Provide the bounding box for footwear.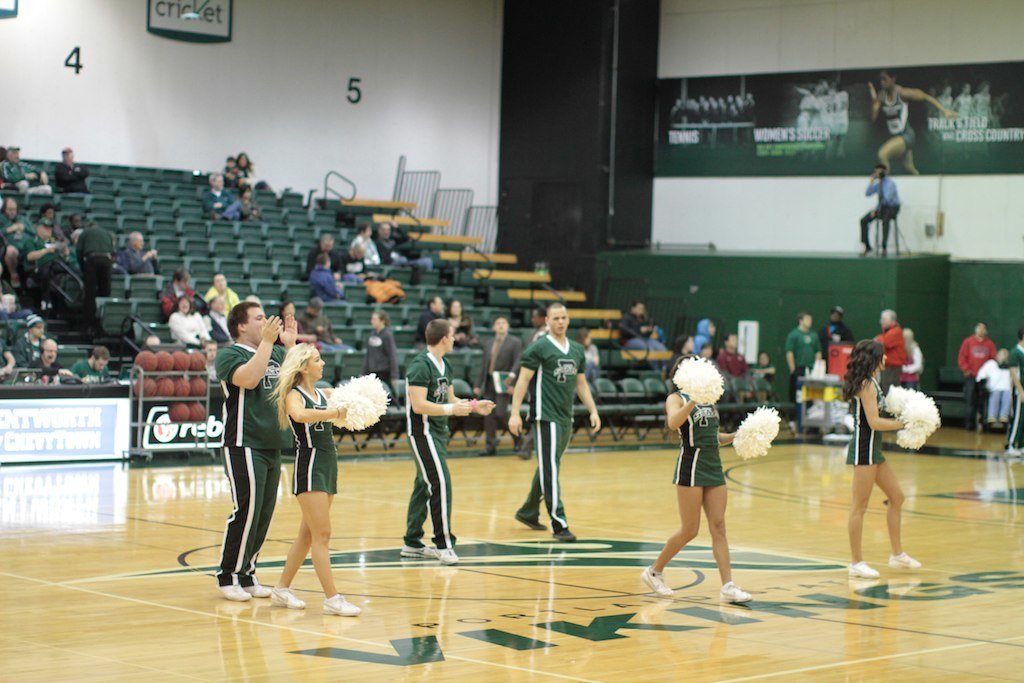
(240, 583, 264, 596).
